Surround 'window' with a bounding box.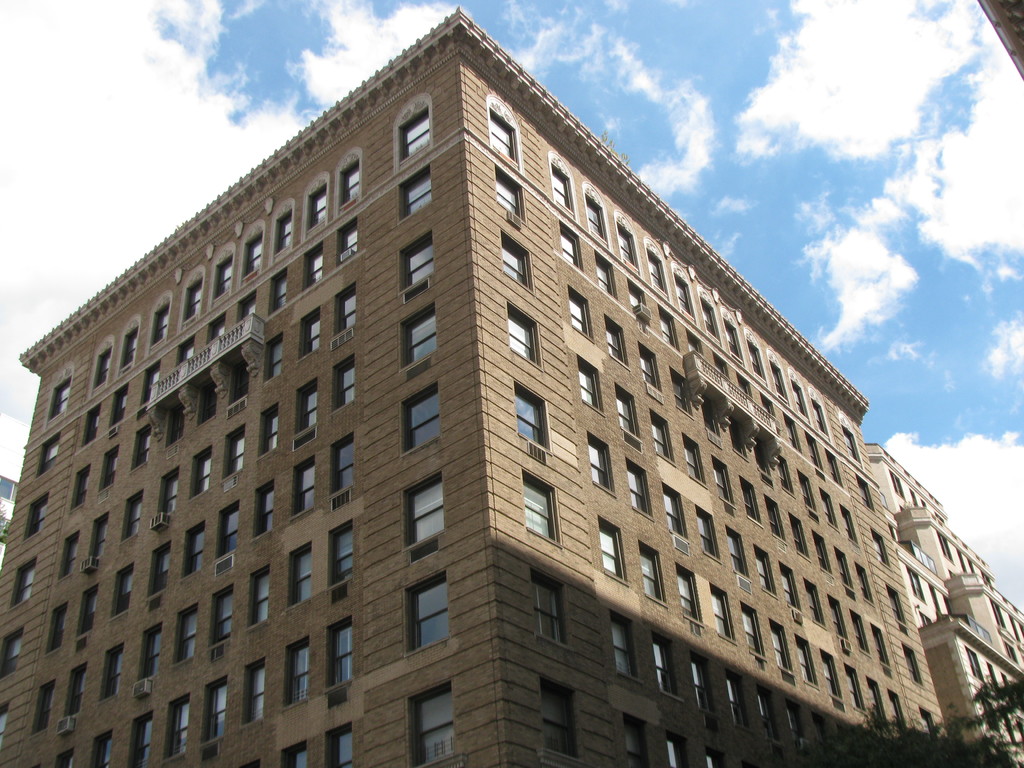
region(152, 545, 170, 597).
